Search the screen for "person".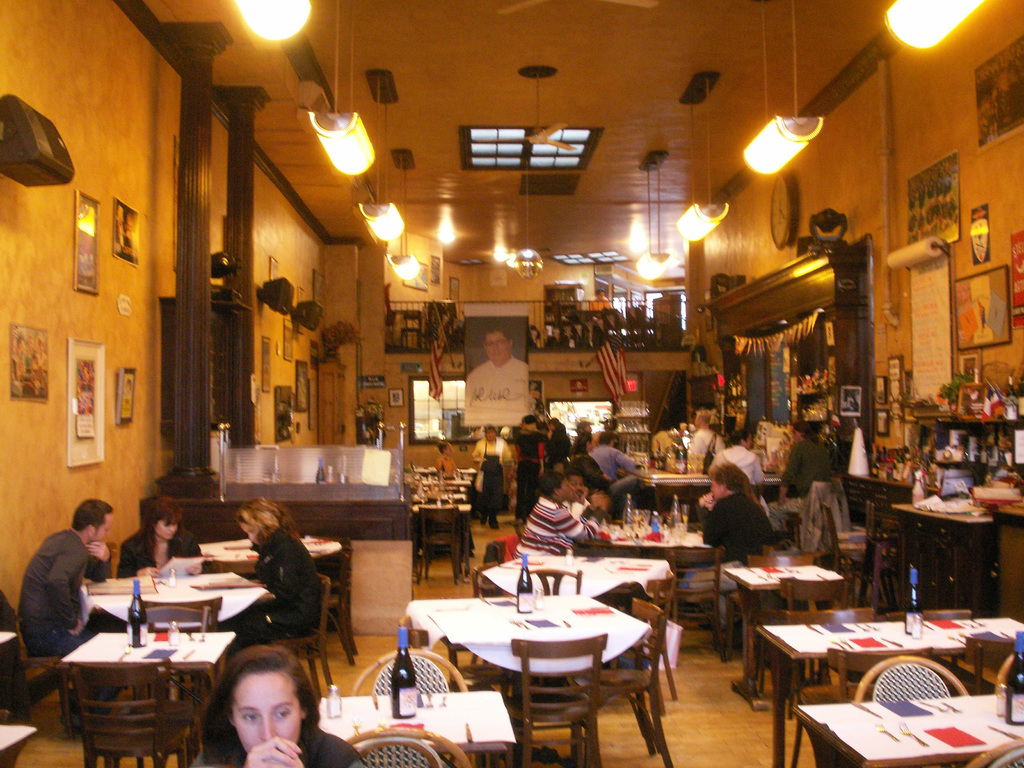
Found at rect(669, 463, 780, 634).
